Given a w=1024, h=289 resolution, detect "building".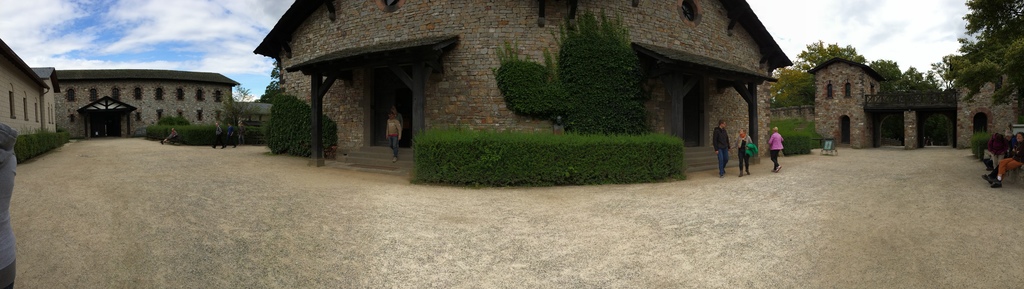
left=0, top=38, right=58, bottom=135.
